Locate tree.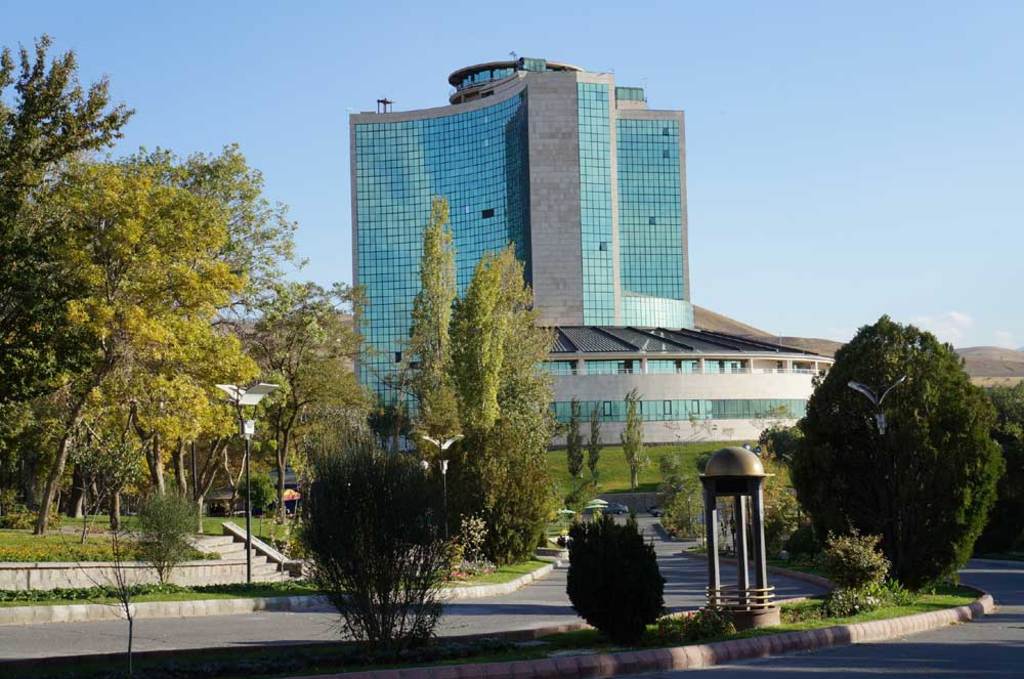
Bounding box: (788,287,1002,601).
